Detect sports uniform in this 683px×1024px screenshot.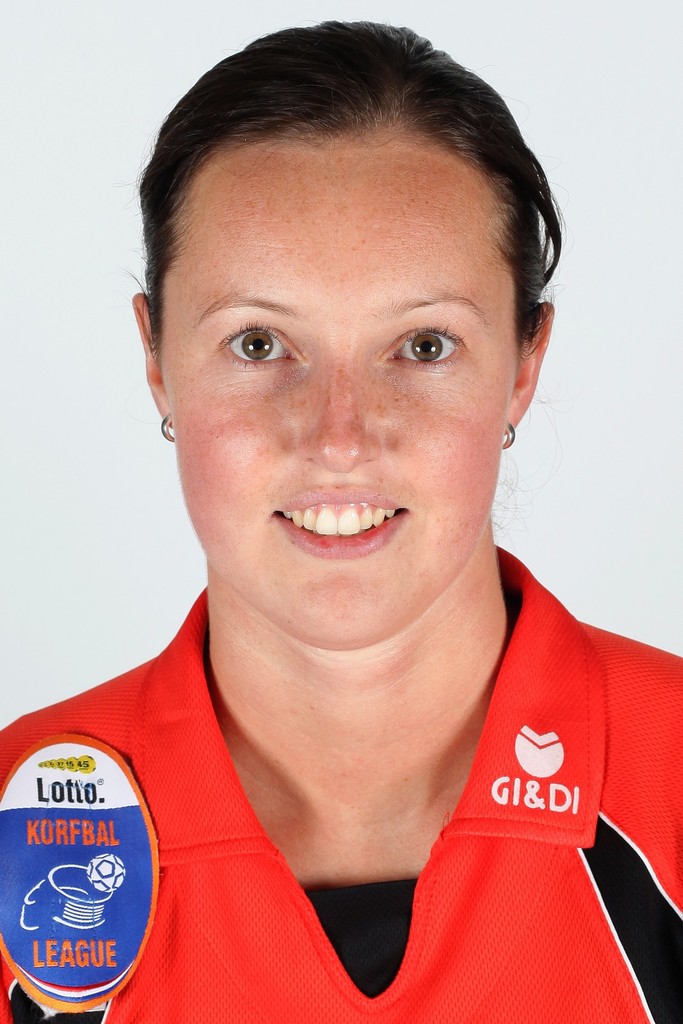
Detection: [x1=0, y1=548, x2=679, y2=1022].
